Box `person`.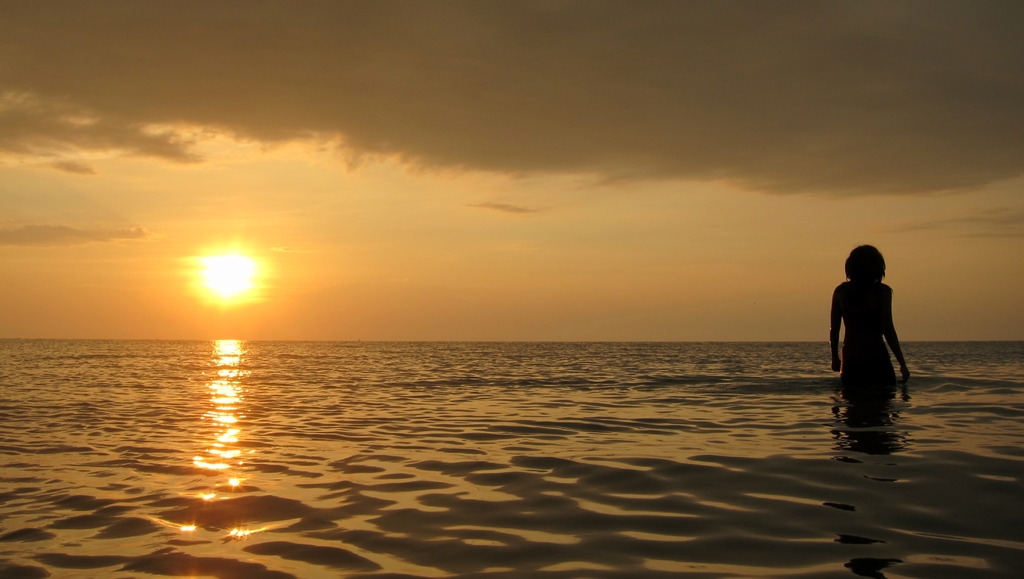
Rect(835, 240, 911, 398).
